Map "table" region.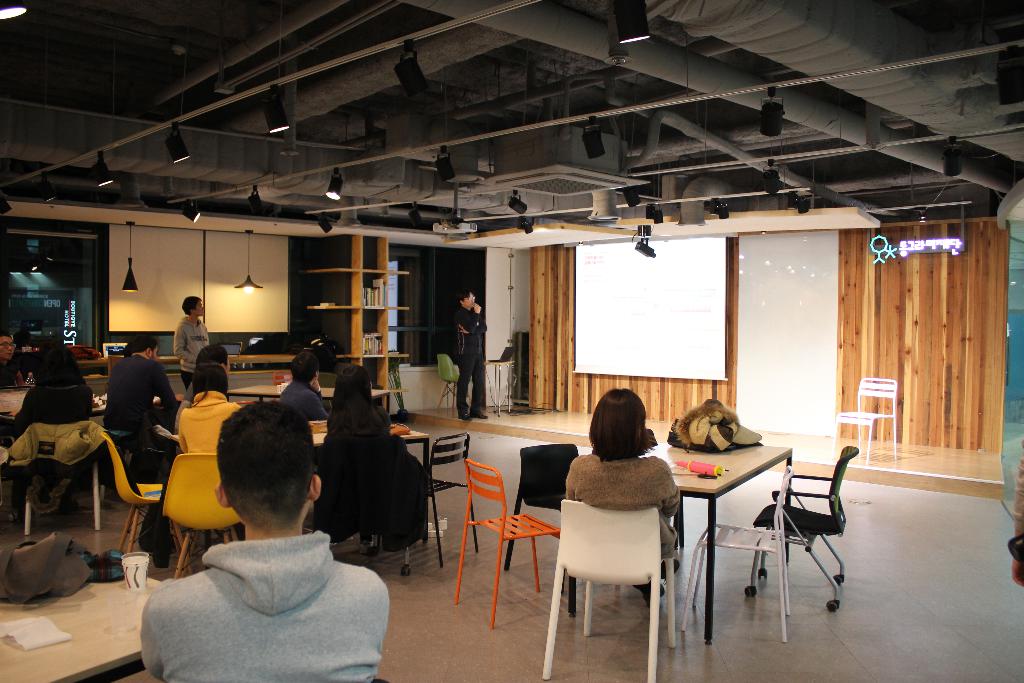
Mapped to <box>312,416,428,490</box>.
